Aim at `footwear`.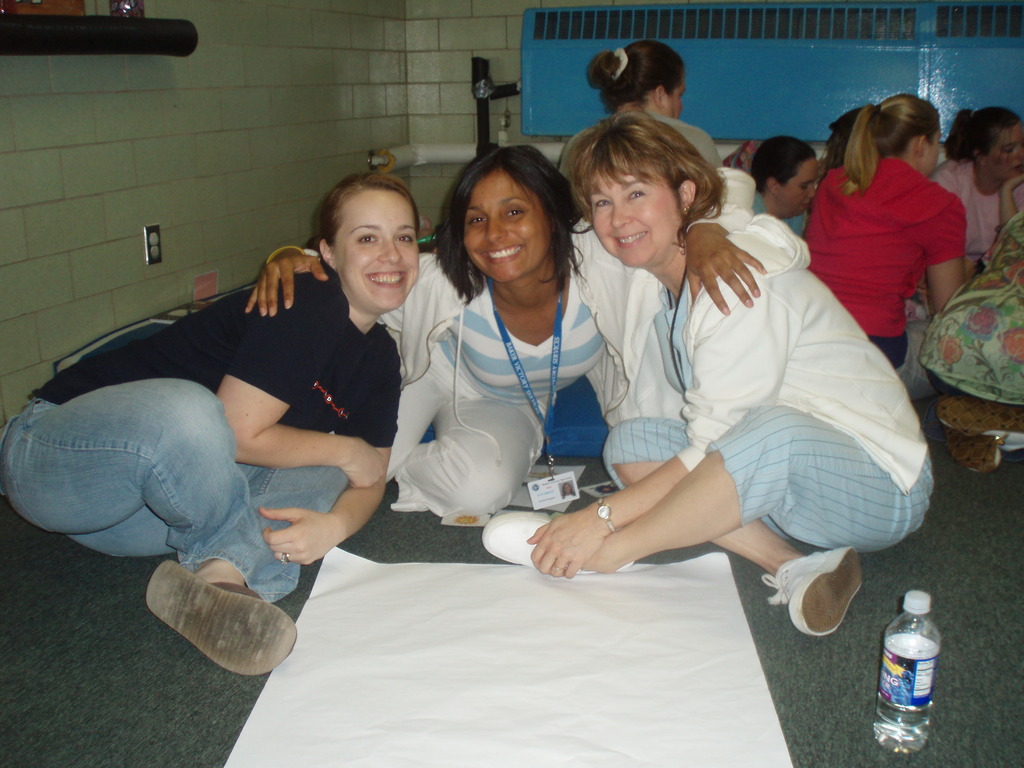
Aimed at 936:425:1002:471.
